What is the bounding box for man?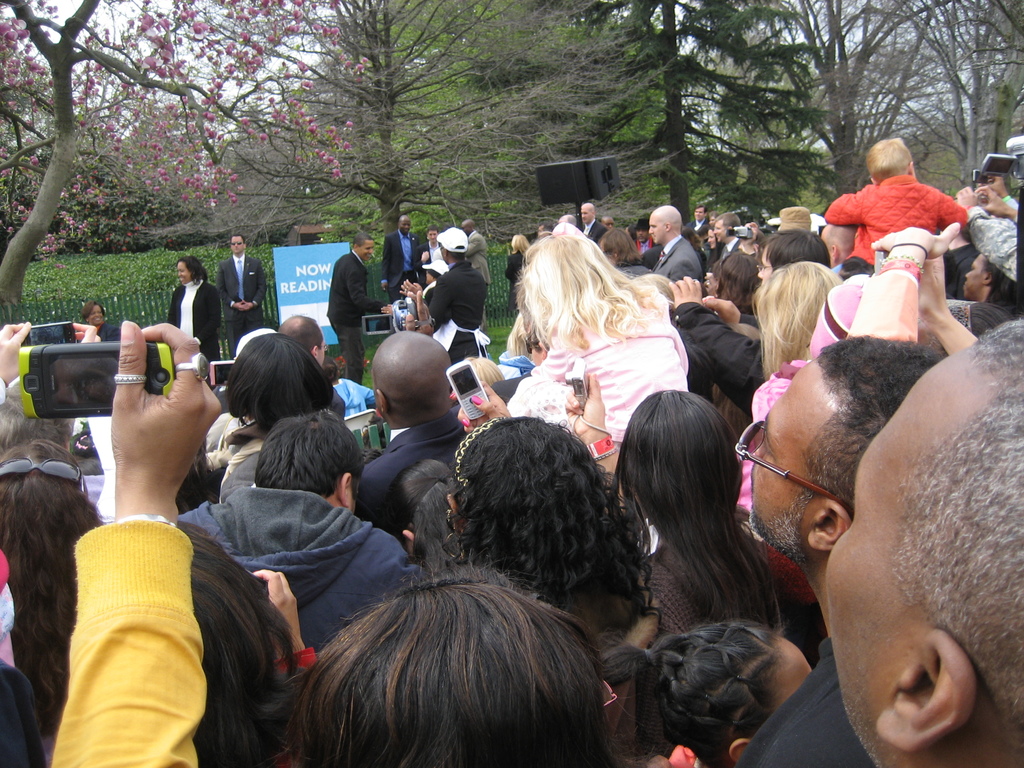
detection(461, 218, 488, 285).
